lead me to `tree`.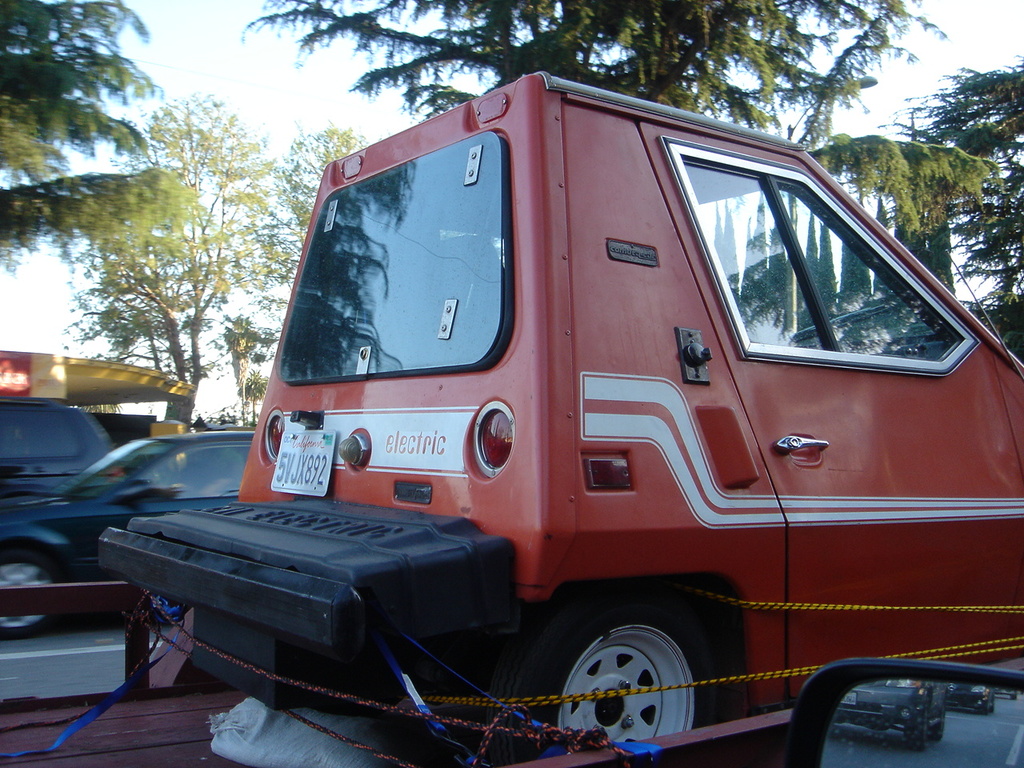
Lead to {"x1": 0, "y1": 0, "x2": 200, "y2": 254}.
